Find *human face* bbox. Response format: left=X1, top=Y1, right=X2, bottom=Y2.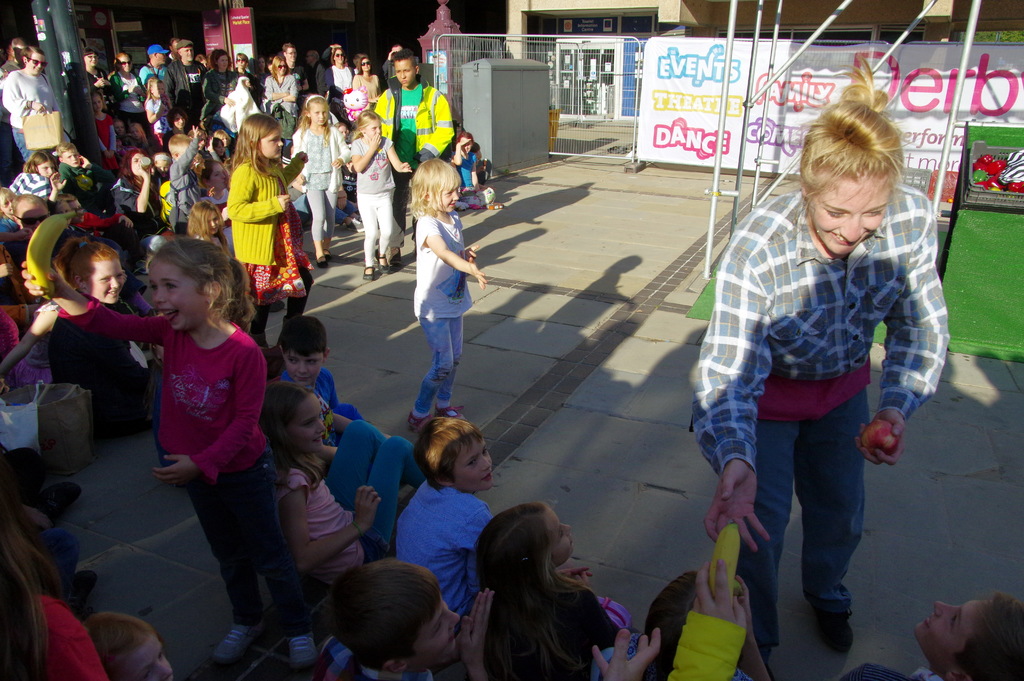
left=412, top=586, right=461, bottom=678.
